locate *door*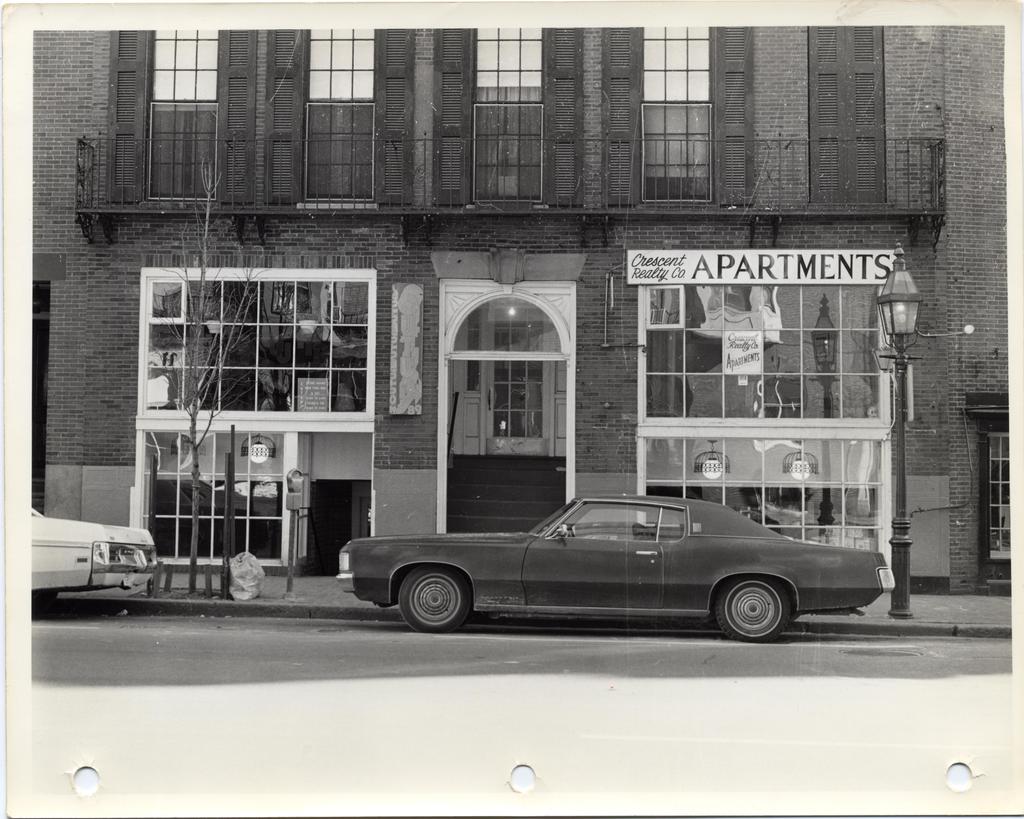
(312, 433, 375, 578)
